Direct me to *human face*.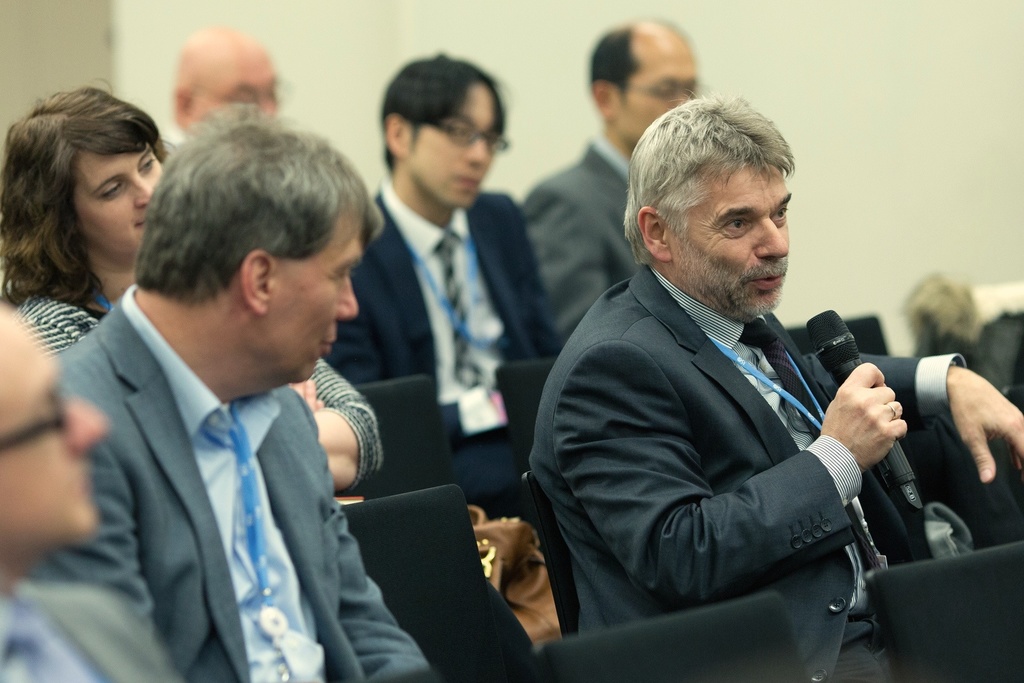
Direction: l=180, t=56, r=281, b=110.
